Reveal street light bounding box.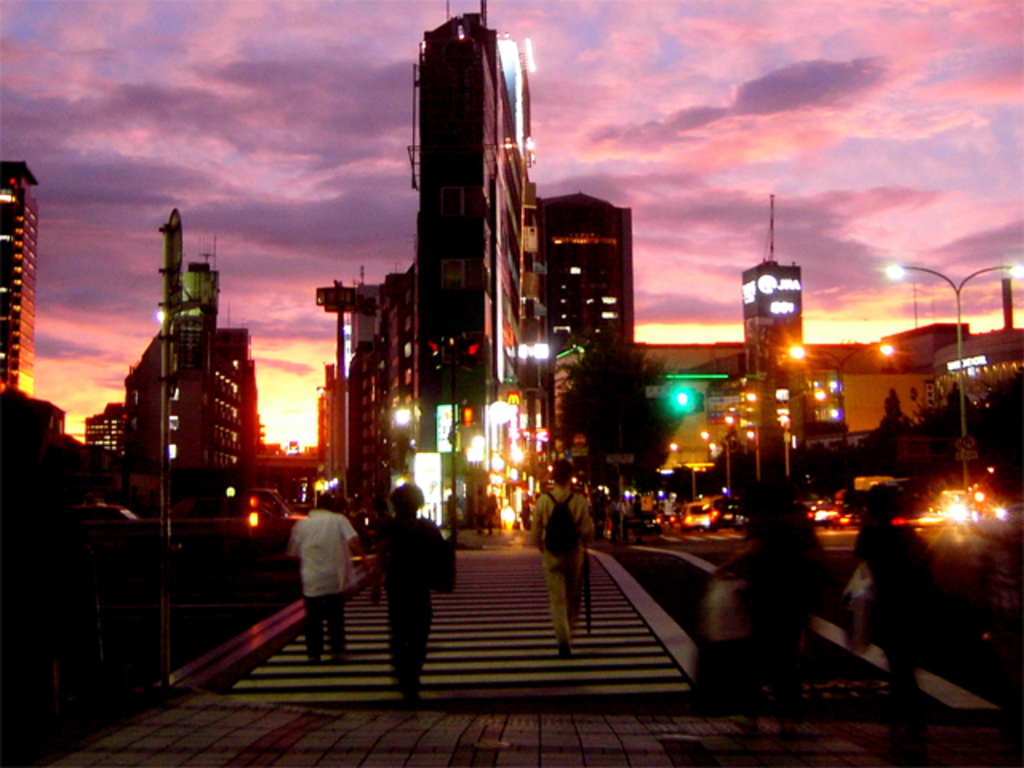
Revealed: <box>704,435,733,502</box>.
